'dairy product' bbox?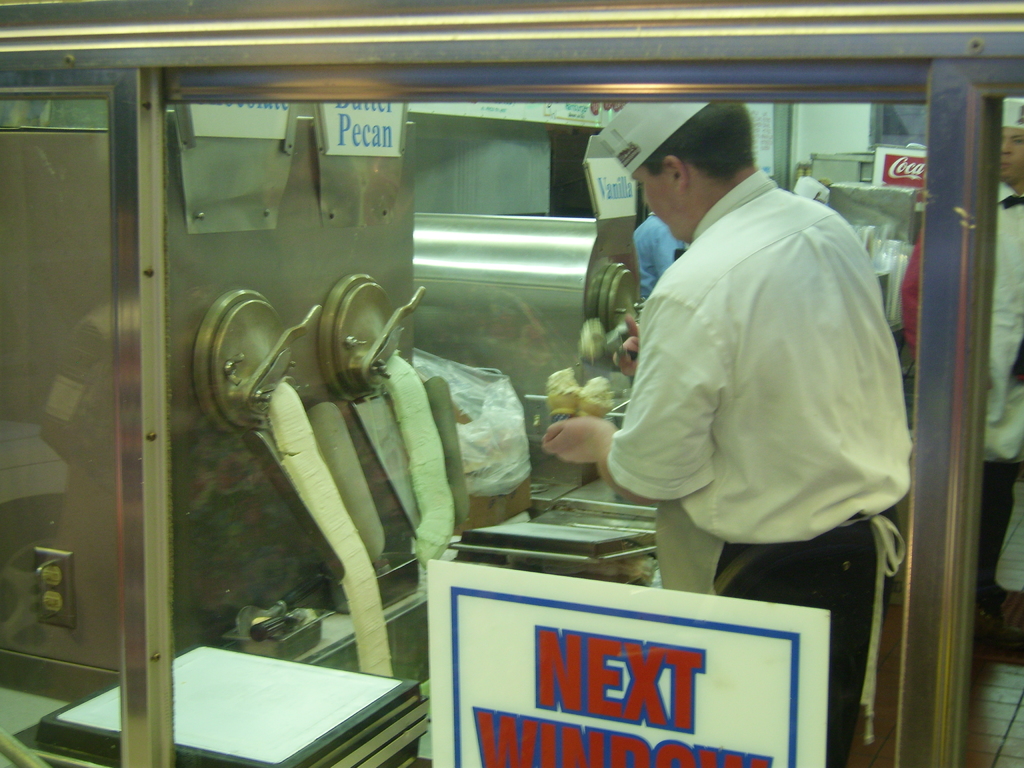
[276,390,395,671]
